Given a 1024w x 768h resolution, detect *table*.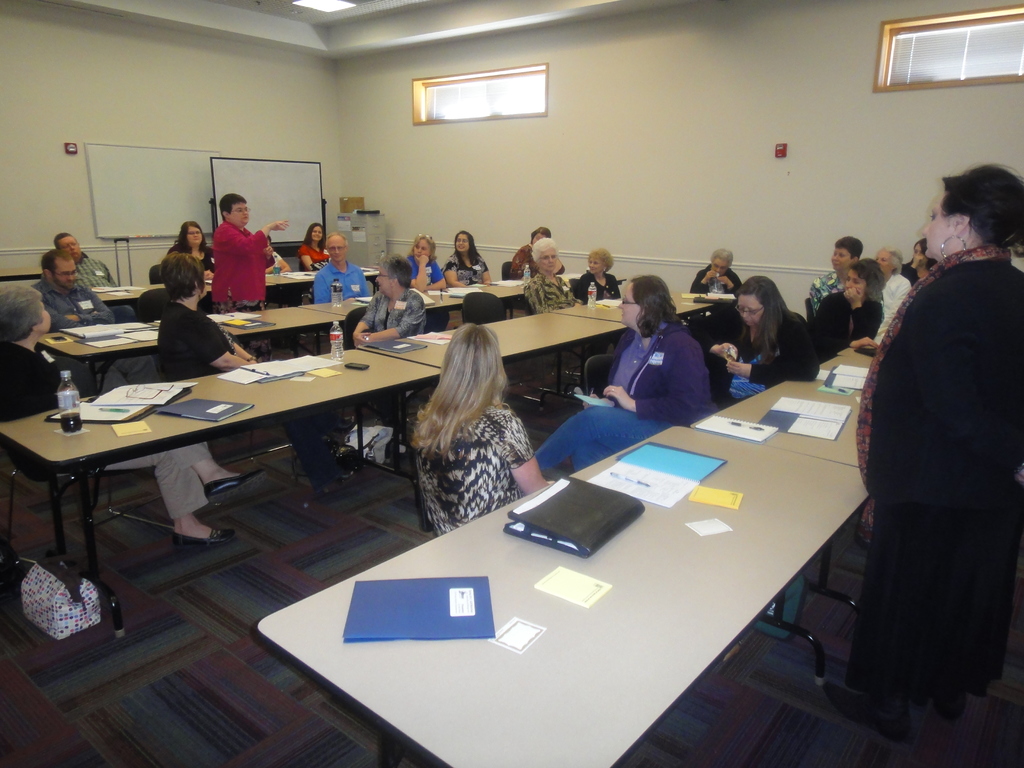
{"left": 31, "top": 302, "right": 346, "bottom": 403}.
